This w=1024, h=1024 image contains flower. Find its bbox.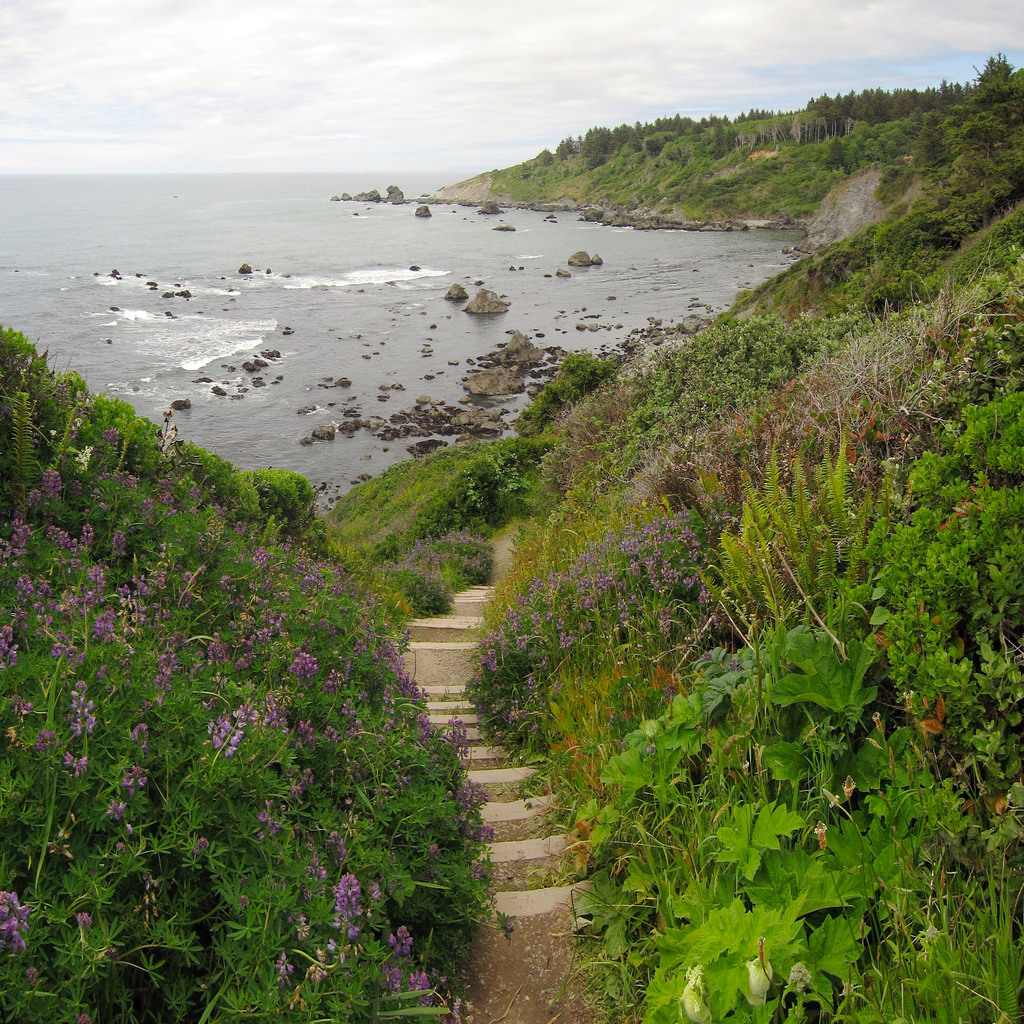
(left=386, top=927, right=410, bottom=955).
